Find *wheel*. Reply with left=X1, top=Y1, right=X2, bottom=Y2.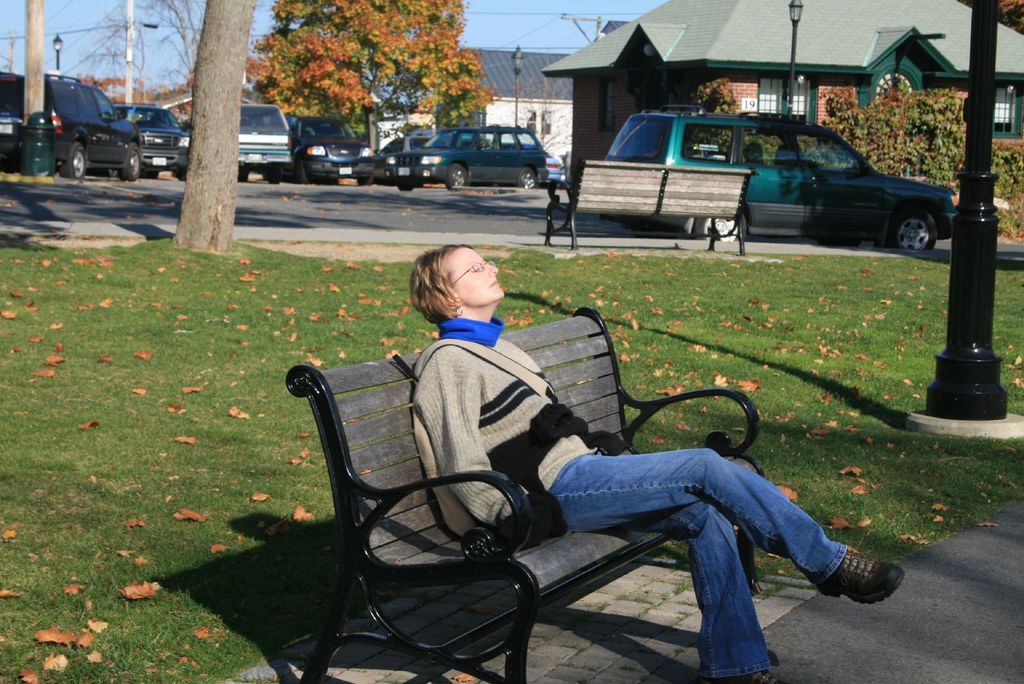
left=123, top=143, right=143, bottom=183.
